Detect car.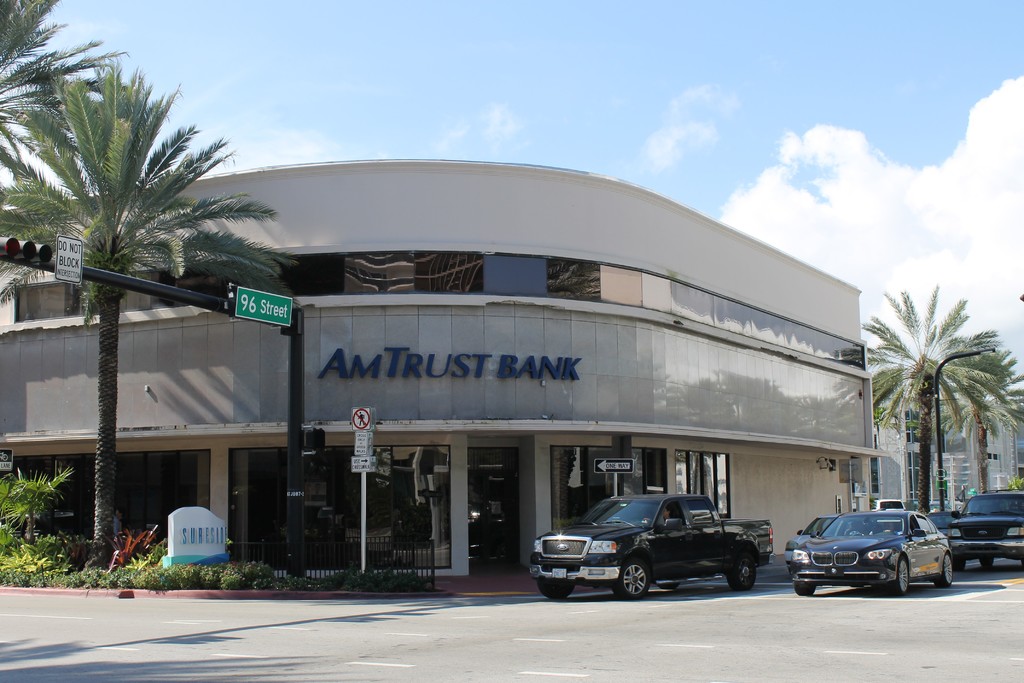
Detected at crop(945, 487, 1023, 567).
